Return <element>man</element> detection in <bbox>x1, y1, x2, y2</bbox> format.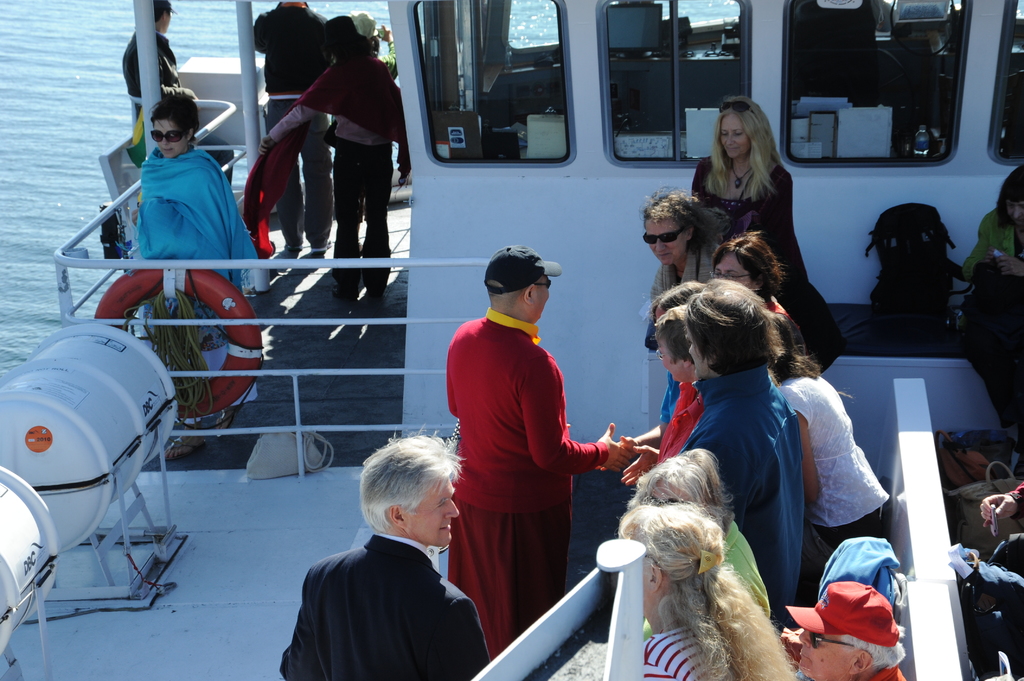
<bbox>248, 0, 333, 253</bbox>.
